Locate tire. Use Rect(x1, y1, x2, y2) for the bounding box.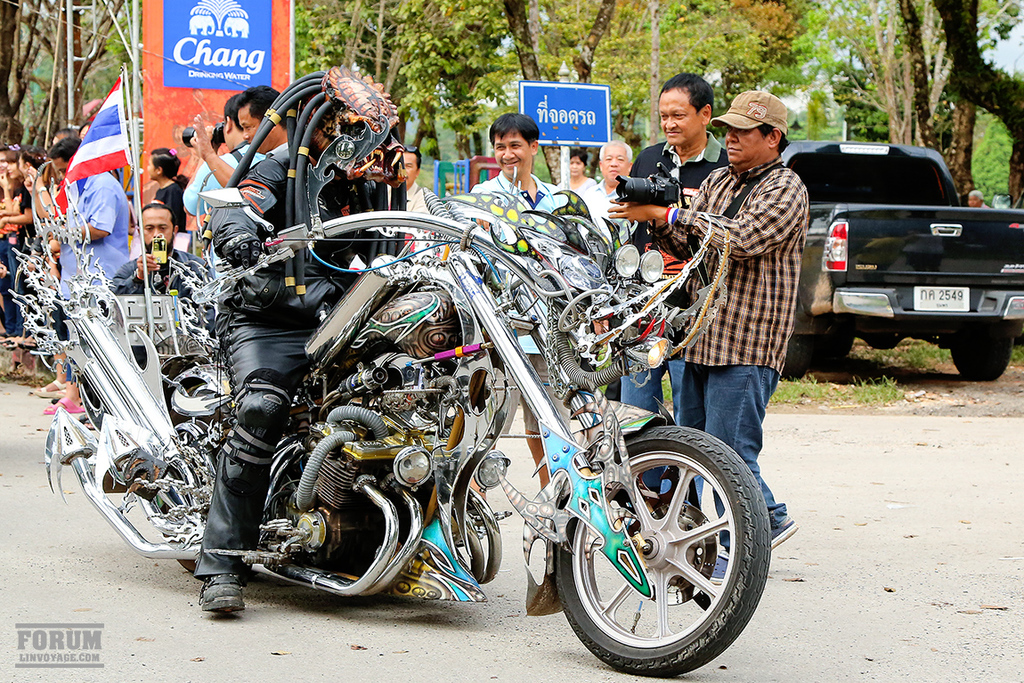
Rect(552, 415, 770, 671).
